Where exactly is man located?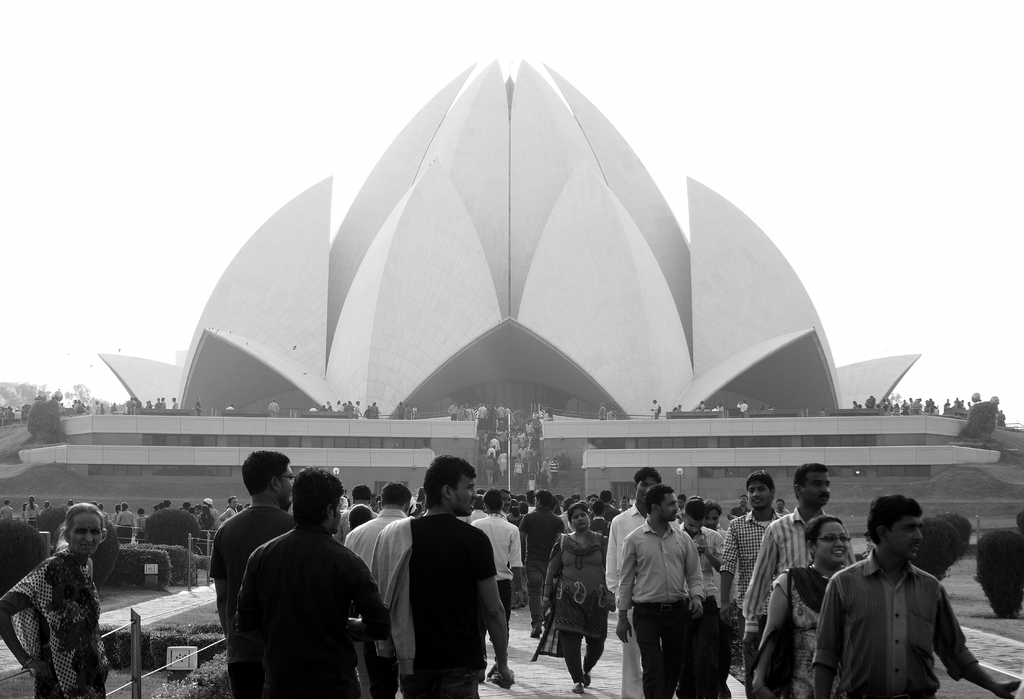
Its bounding box is [740,463,858,661].
